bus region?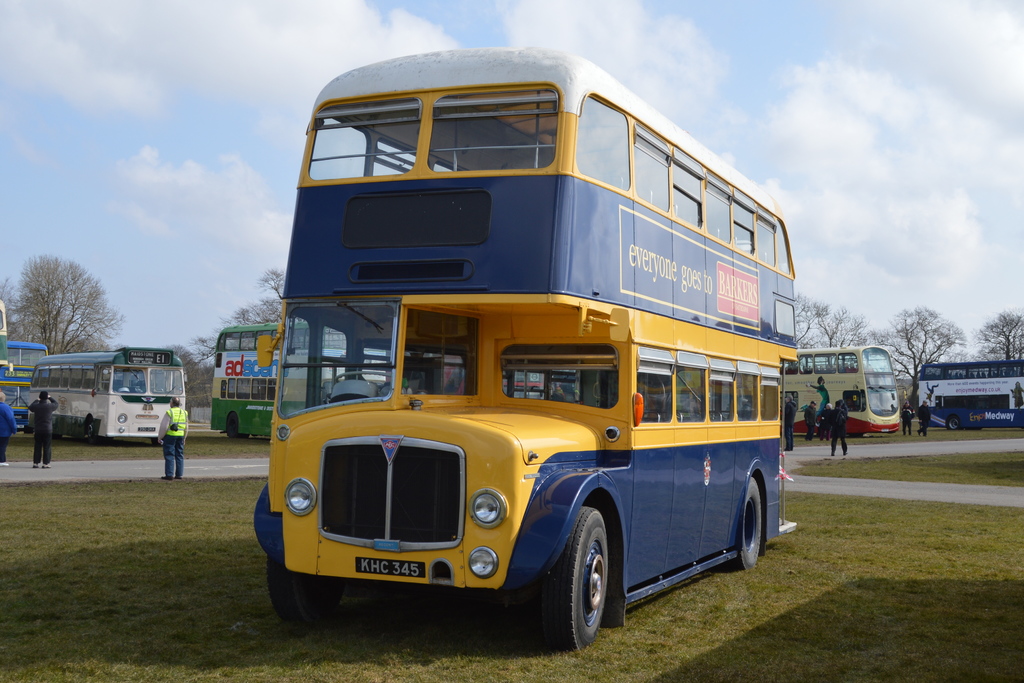
(0, 345, 49, 429)
